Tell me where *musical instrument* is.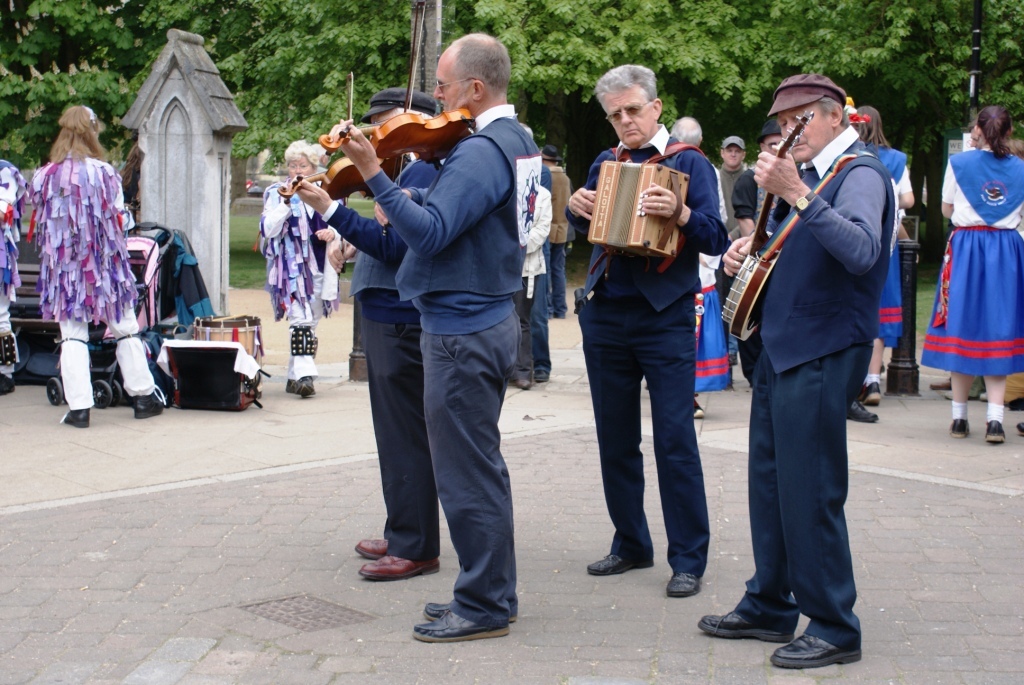
*musical instrument* is at locate(269, 72, 430, 216).
